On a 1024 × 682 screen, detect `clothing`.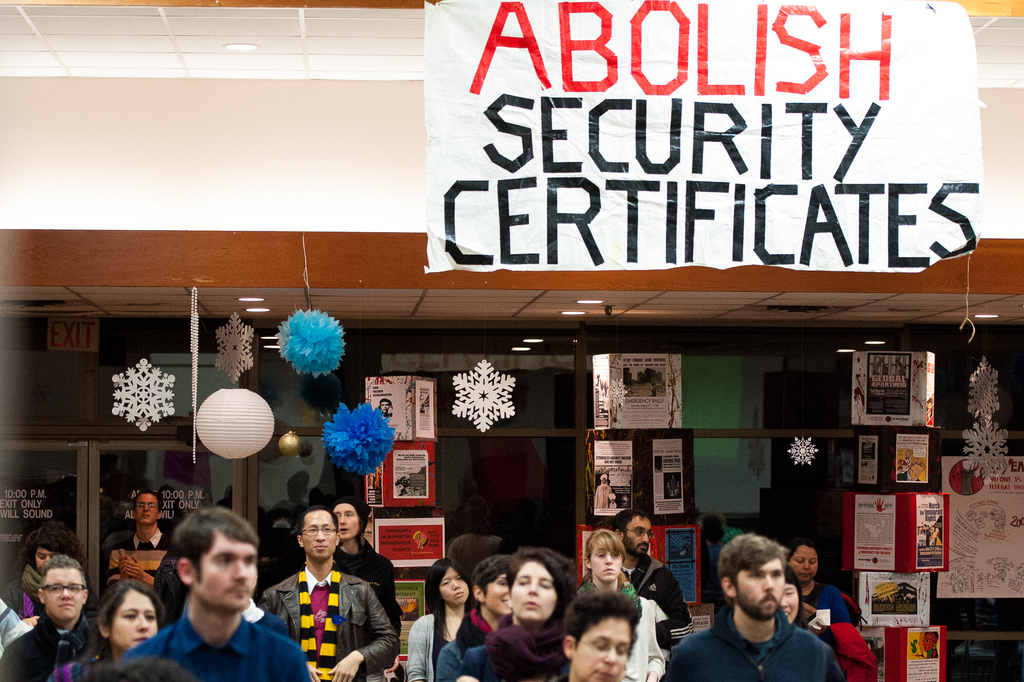
(99,532,174,597).
